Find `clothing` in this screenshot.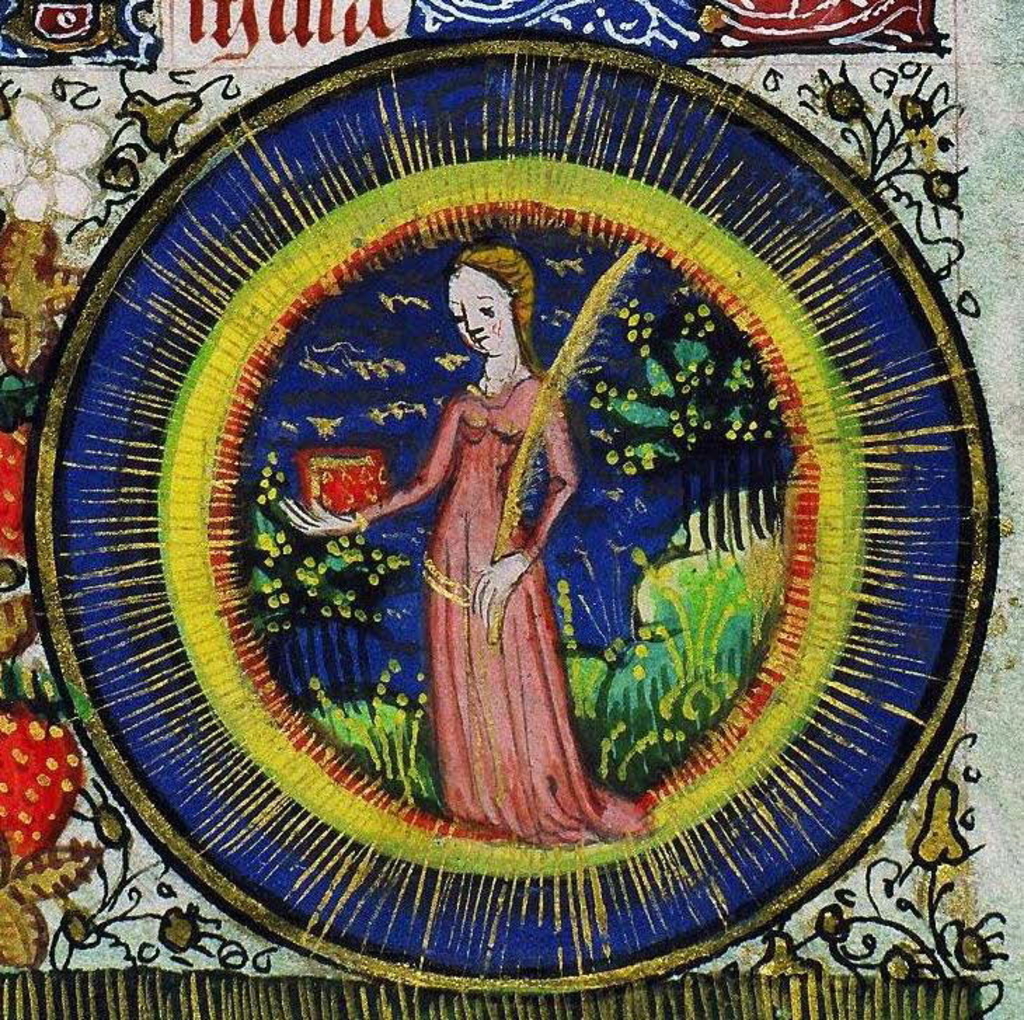
The bounding box for `clothing` is crop(353, 368, 669, 870).
